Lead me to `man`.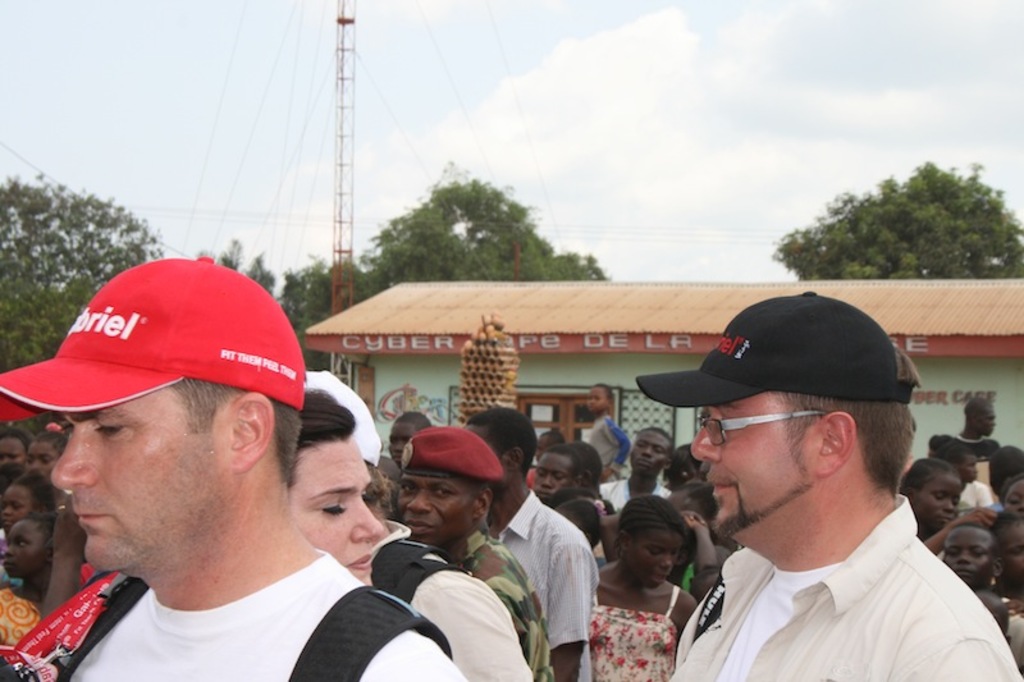
Lead to [left=398, top=427, right=557, bottom=681].
